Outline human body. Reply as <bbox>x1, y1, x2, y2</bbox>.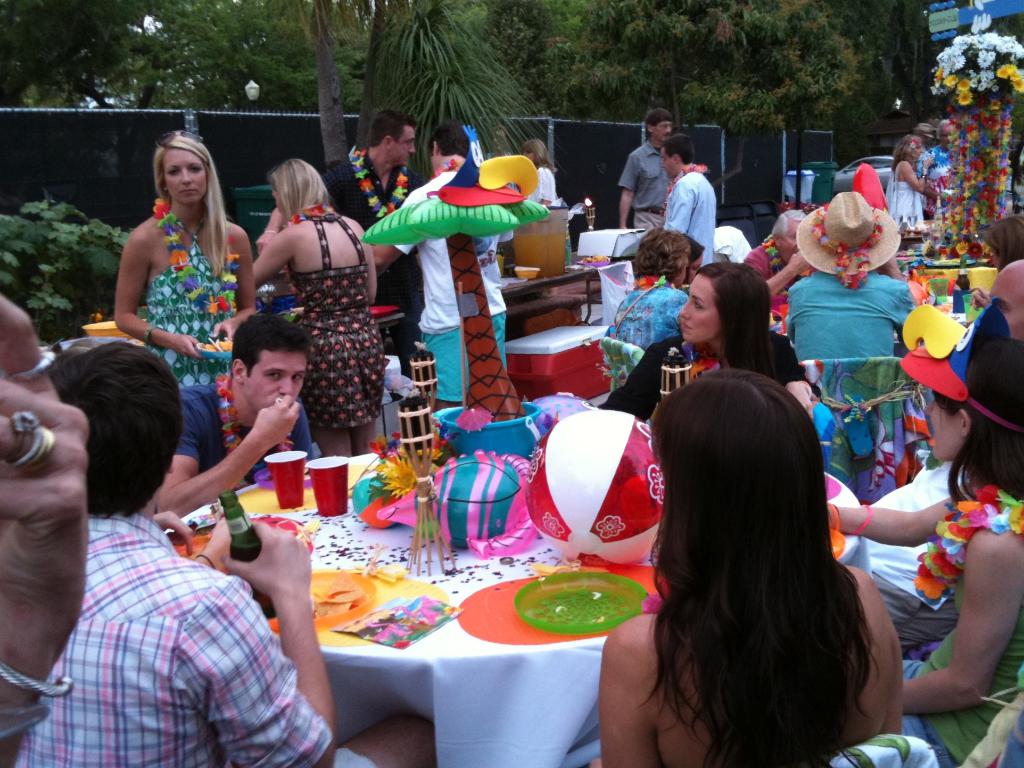
<bbox>660, 133, 717, 265</bbox>.
